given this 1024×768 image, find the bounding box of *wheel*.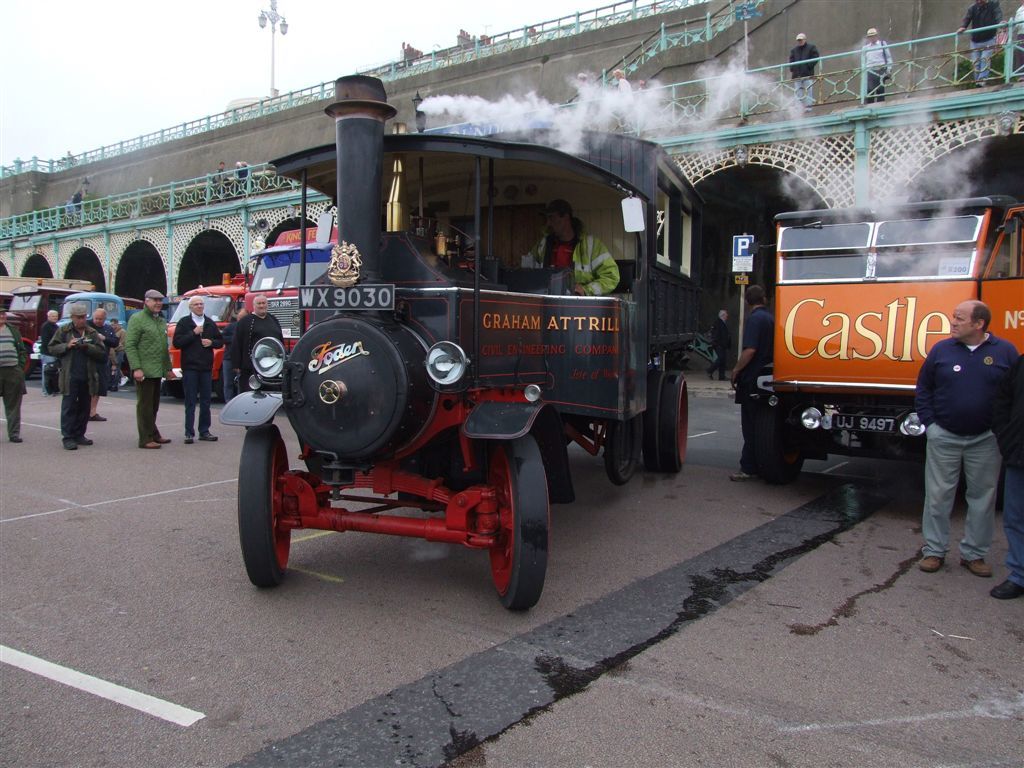
region(740, 385, 813, 483).
